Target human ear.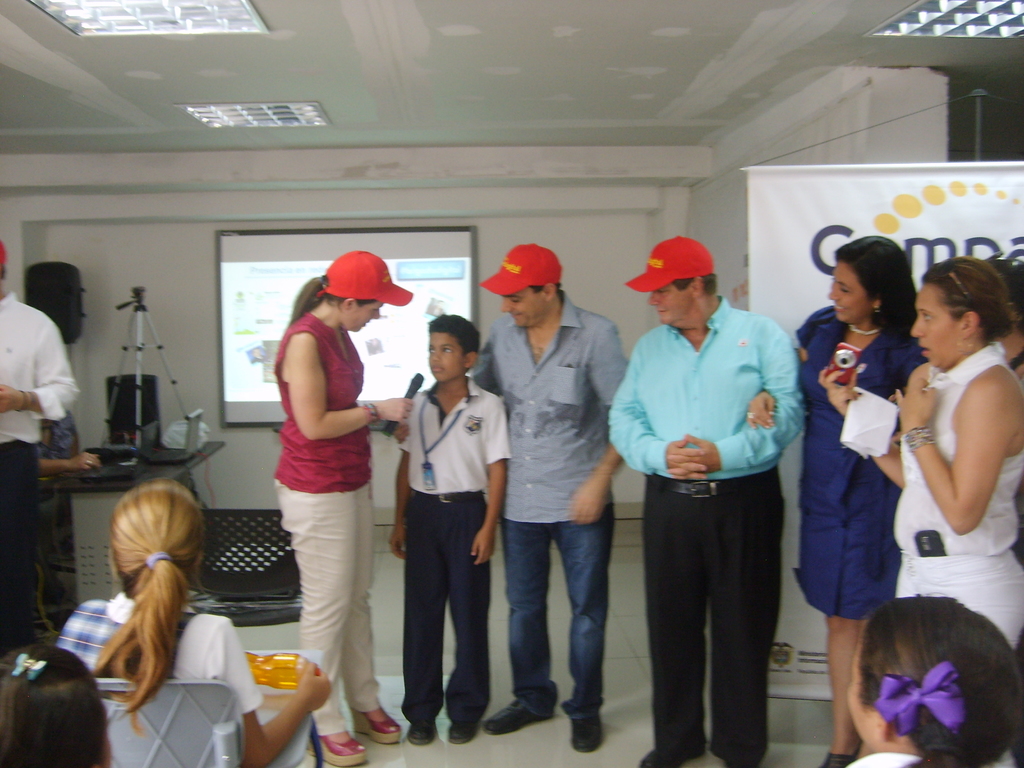
Target region: bbox=[341, 299, 354, 314].
